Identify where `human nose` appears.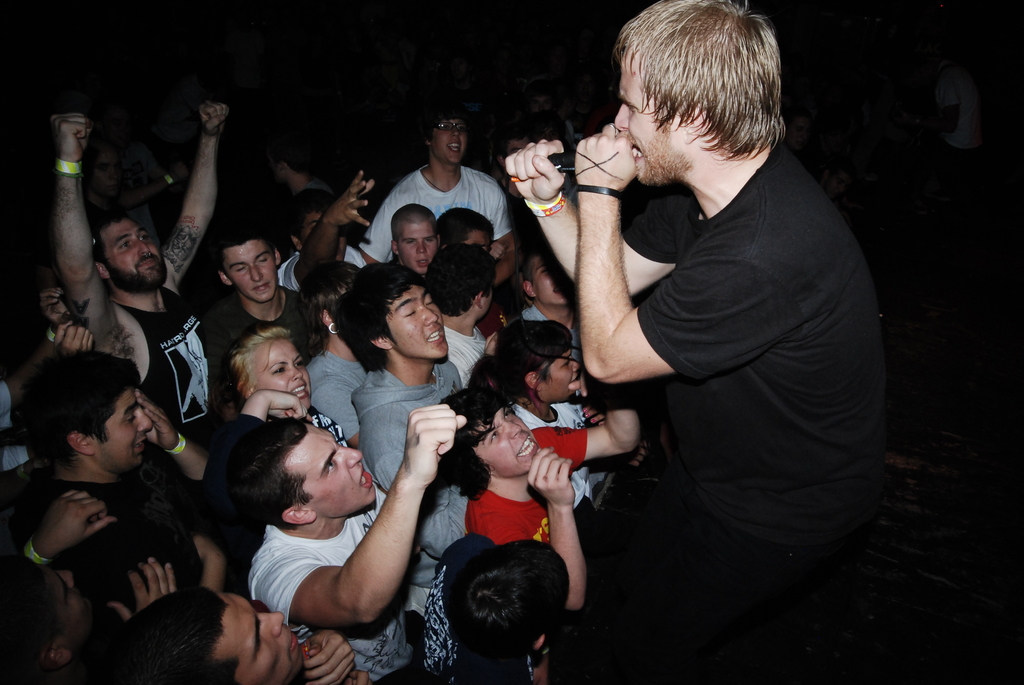
Appears at 292/363/301/379.
